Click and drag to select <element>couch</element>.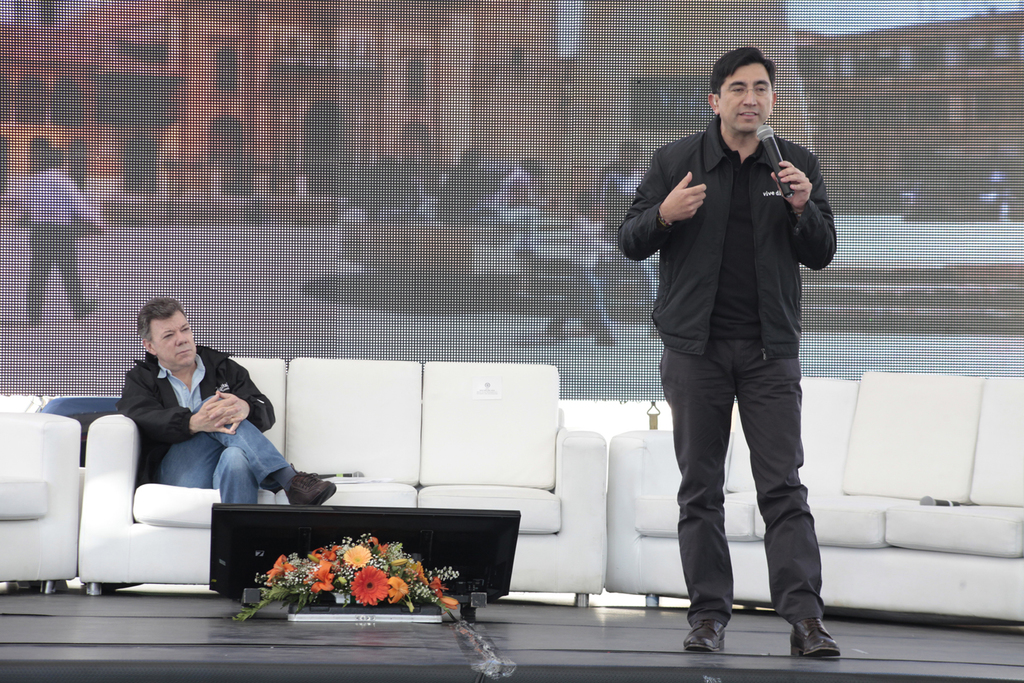
Selection: 606 370 1023 630.
